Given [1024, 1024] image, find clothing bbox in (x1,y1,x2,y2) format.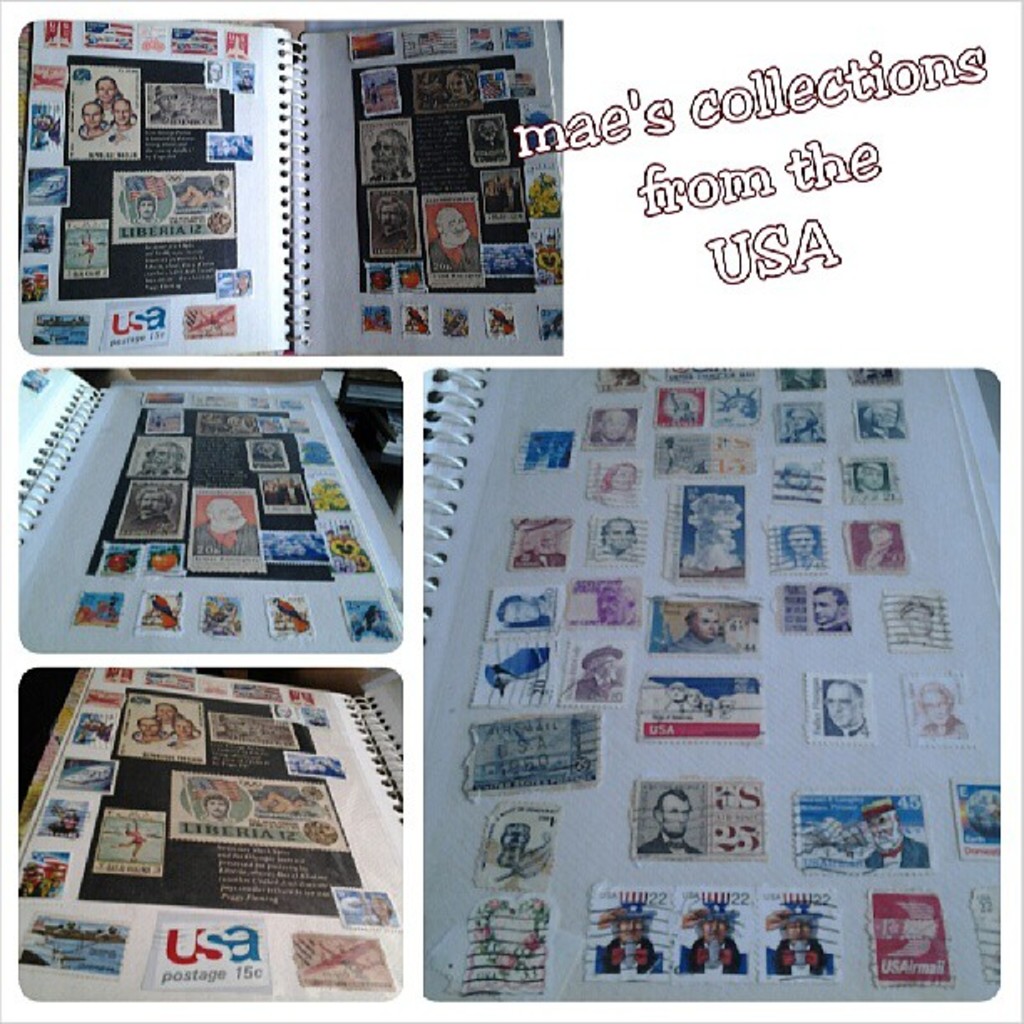
(853,549,912,572).
